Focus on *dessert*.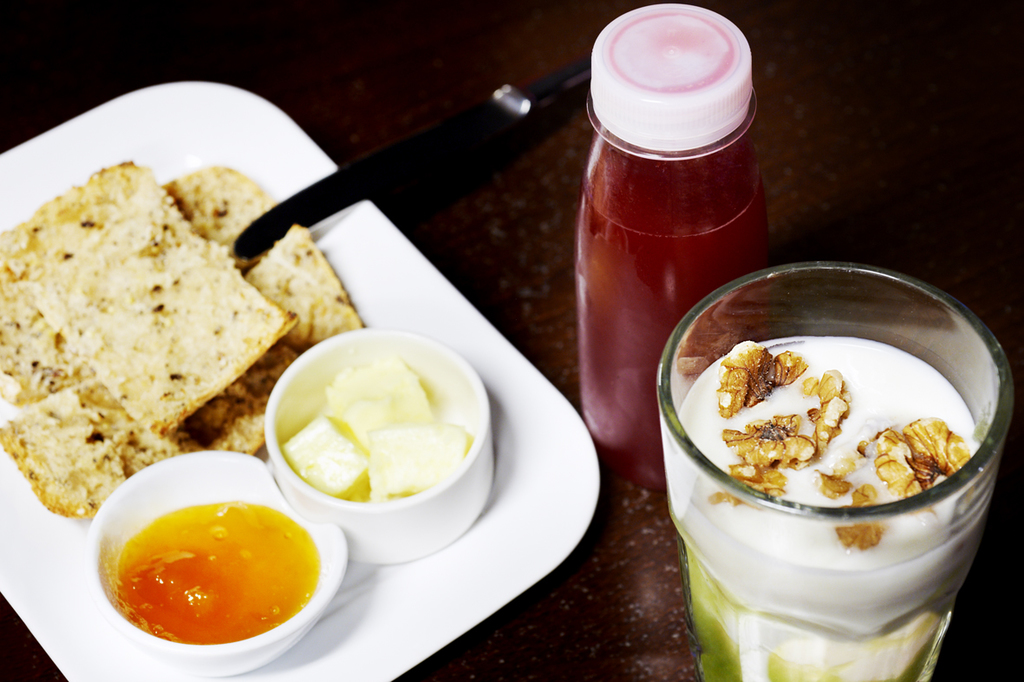
Focused at {"x1": 669, "y1": 338, "x2": 994, "y2": 681}.
